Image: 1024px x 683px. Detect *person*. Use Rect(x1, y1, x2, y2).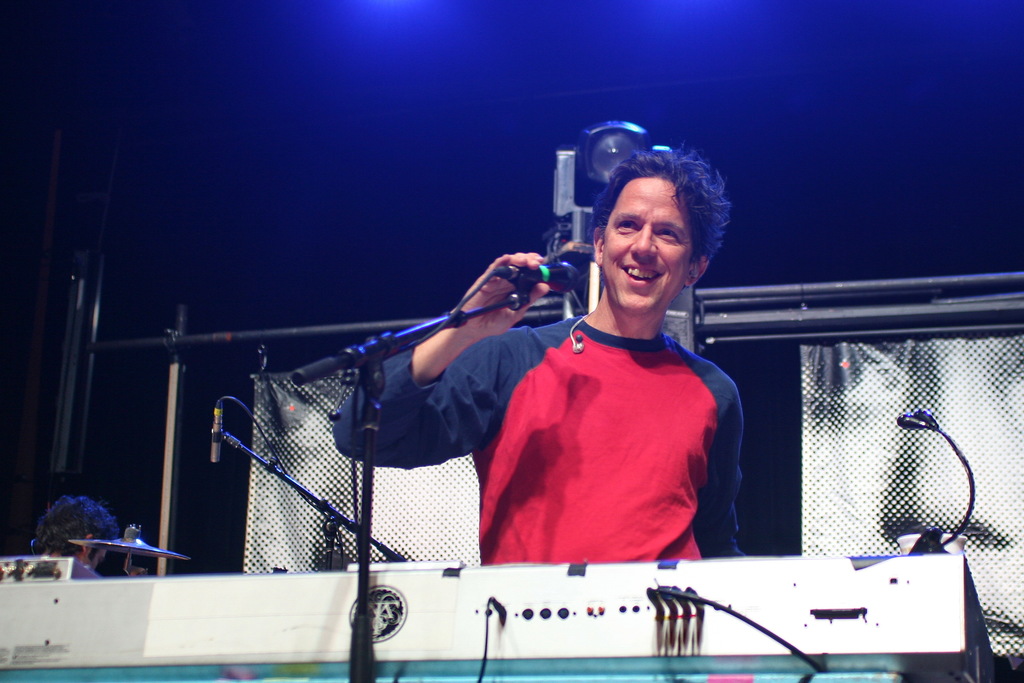
Rect(23, 495, 148, 578).
